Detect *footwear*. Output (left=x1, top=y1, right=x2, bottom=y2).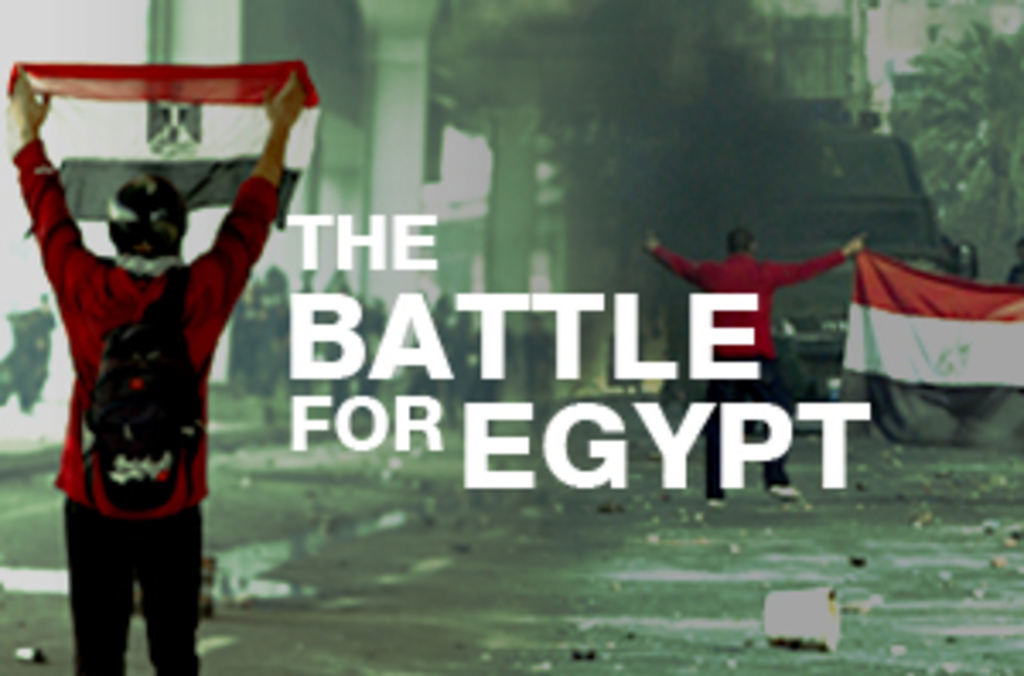
(left=765, top=485, right=802, bottom=498).
